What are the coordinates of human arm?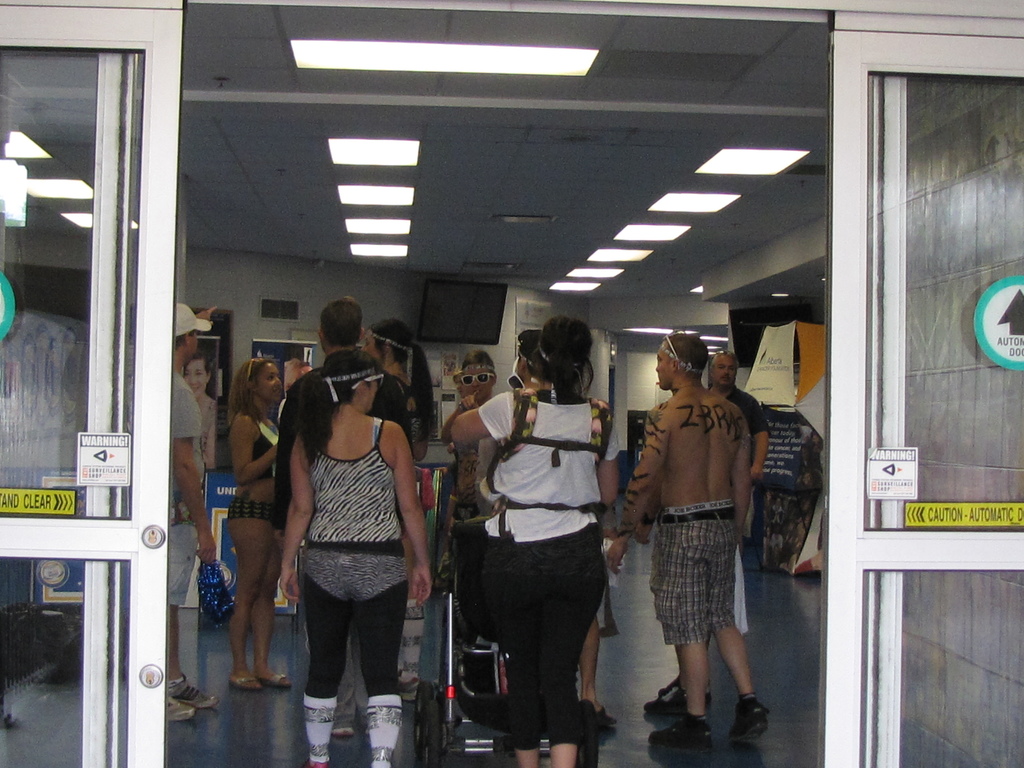
Rect(172, 387, 218, 588).
